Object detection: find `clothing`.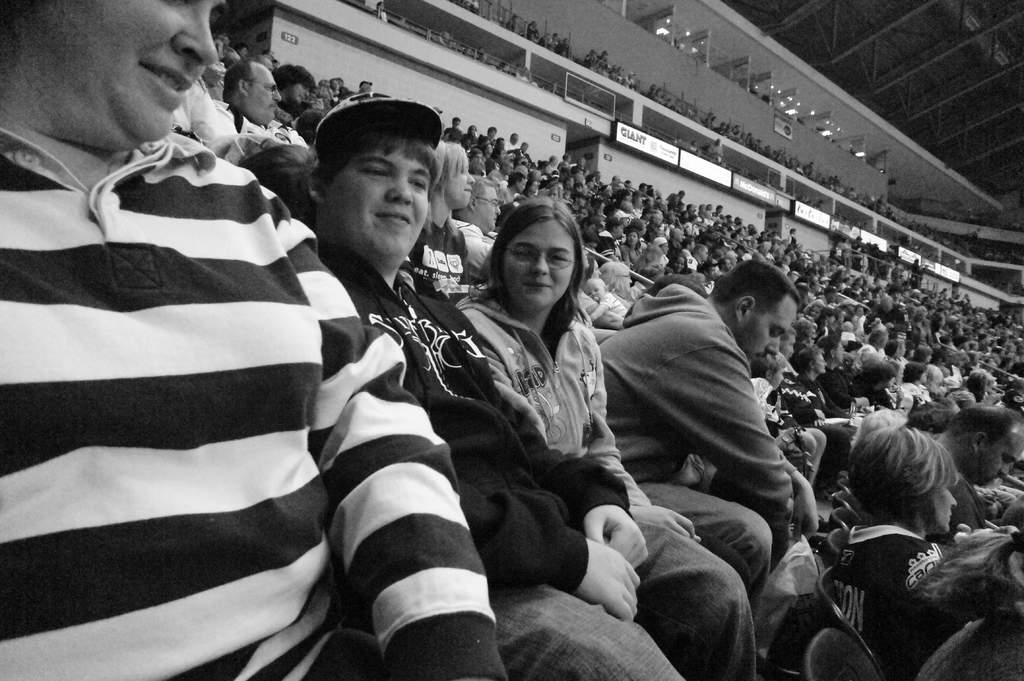
pyautogui.locateOnScreen(212, 99, 310, 151).
